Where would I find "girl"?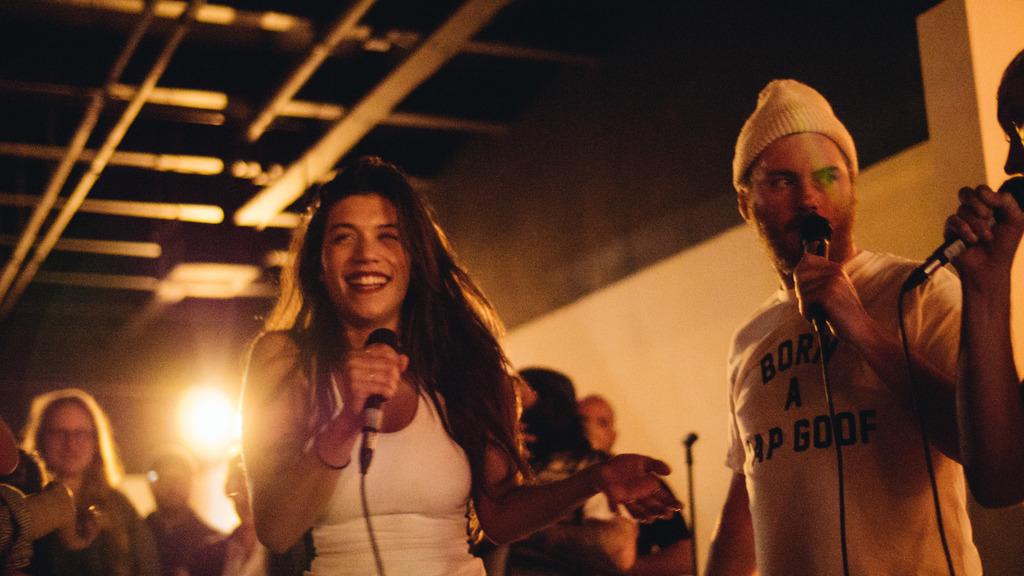
At box(241, 157, 683, 575).
